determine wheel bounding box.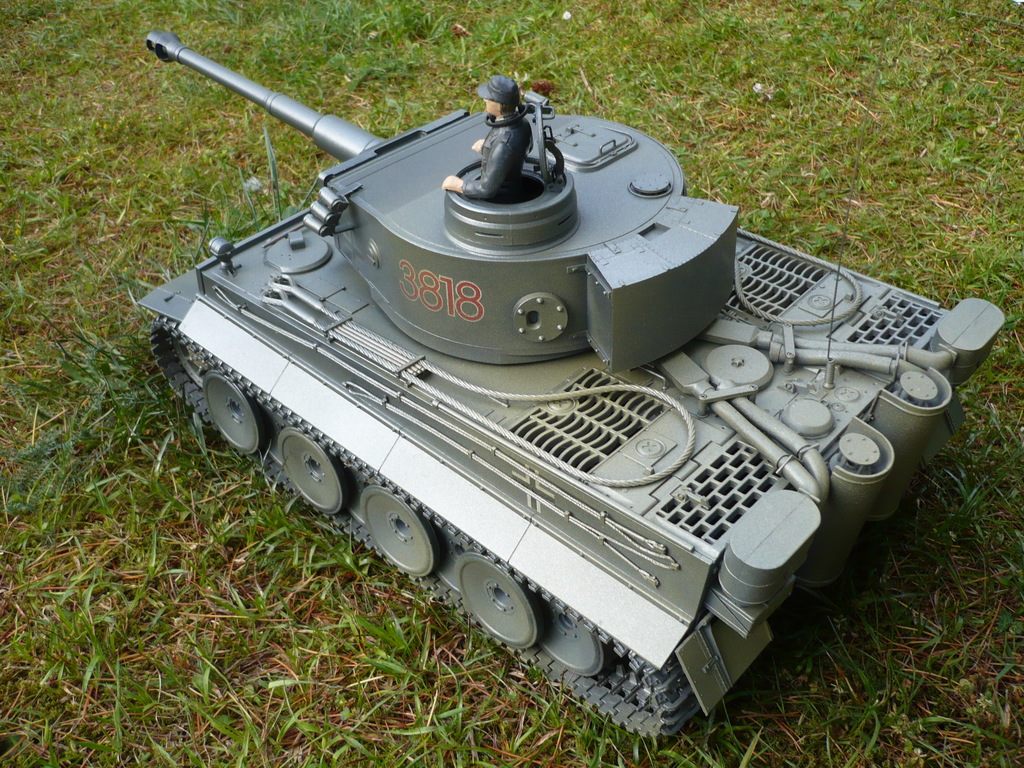
Determined: {"left": 202, "top": 372, "right": 283, "bottom": 458}.
